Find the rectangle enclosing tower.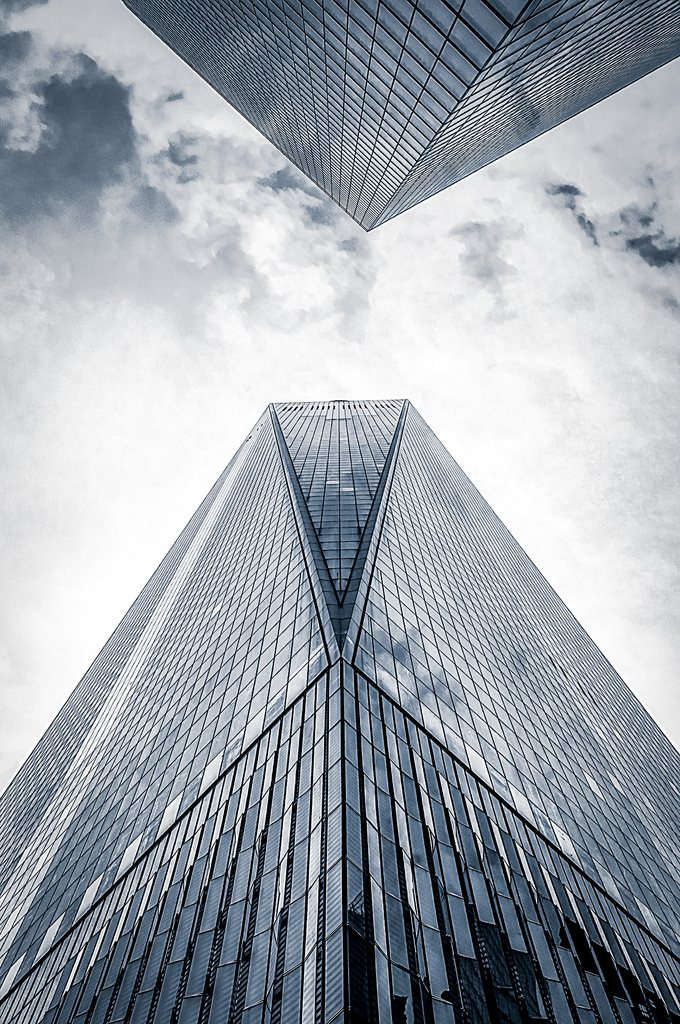
detection(122, 0, 679, 236).
